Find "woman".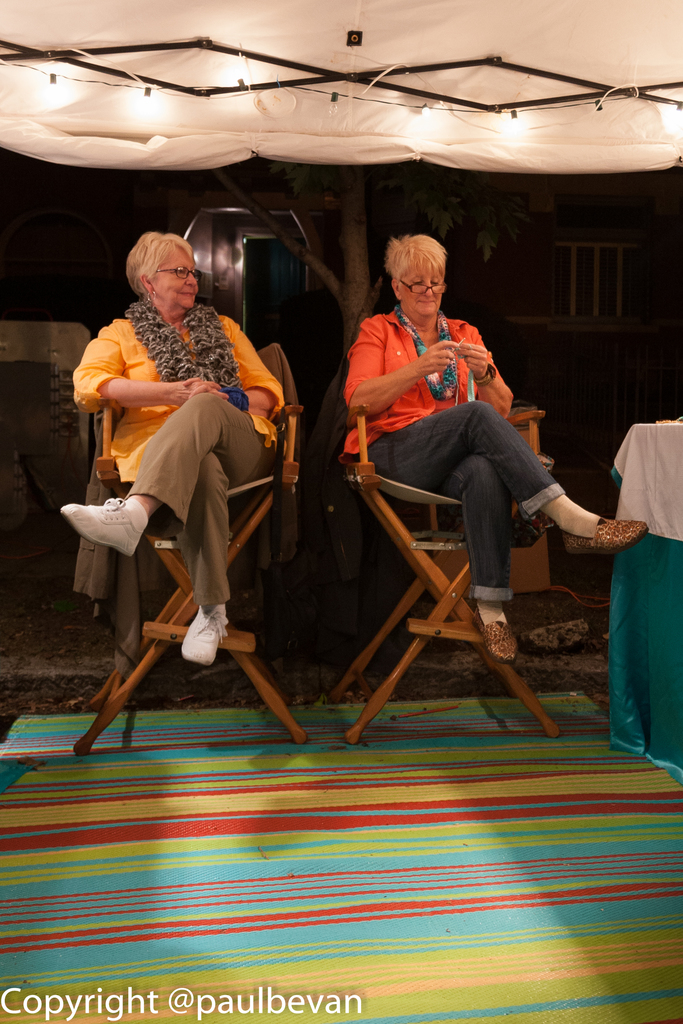
pyautogui.locateOnScreen(58, 222, 295, 657).
